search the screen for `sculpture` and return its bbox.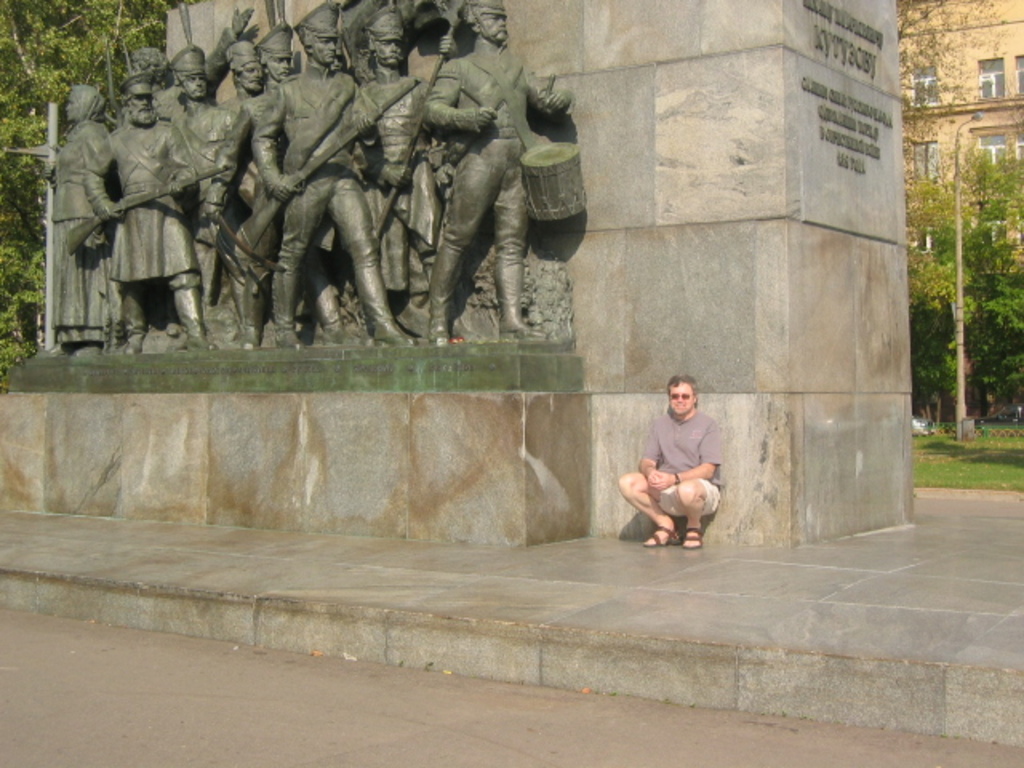
Found: <region>264, 0, 438, 346</region>.
